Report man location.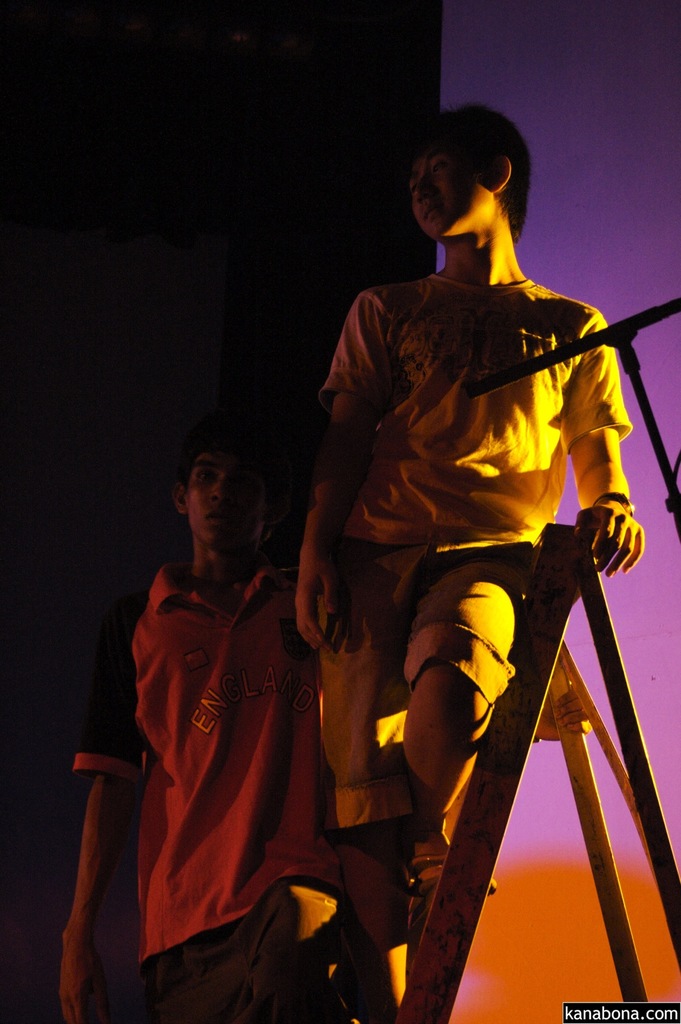
Report: 101:407:361:1009.
